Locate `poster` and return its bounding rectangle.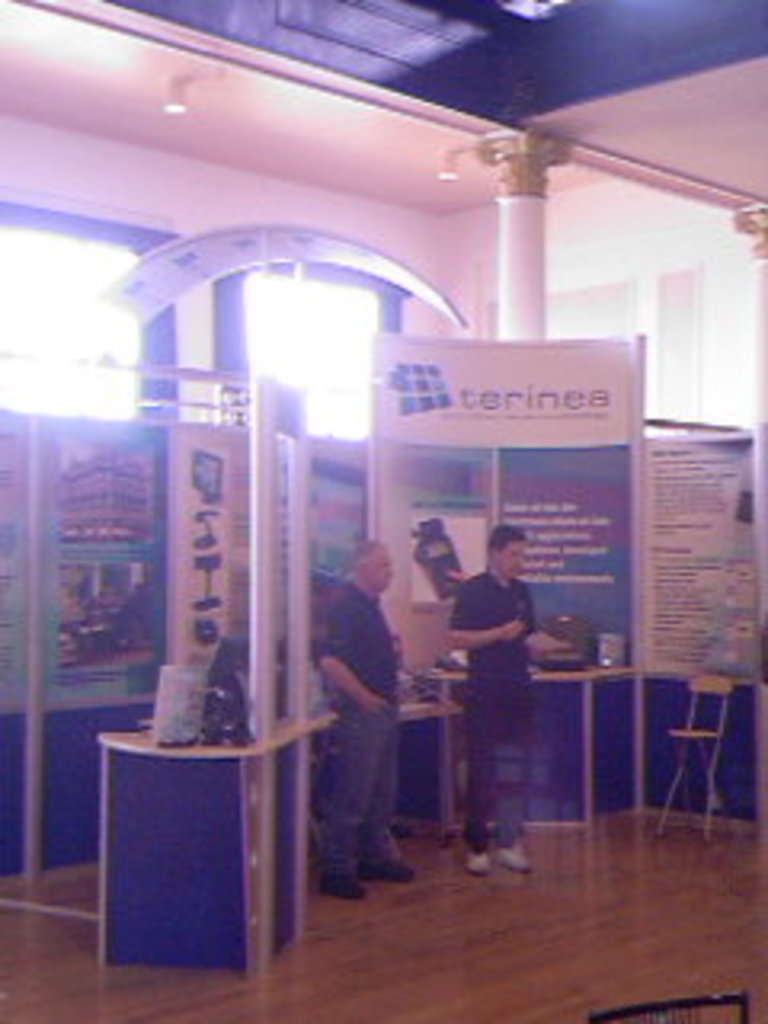
<region>173, 416, 237, 662</region>.
